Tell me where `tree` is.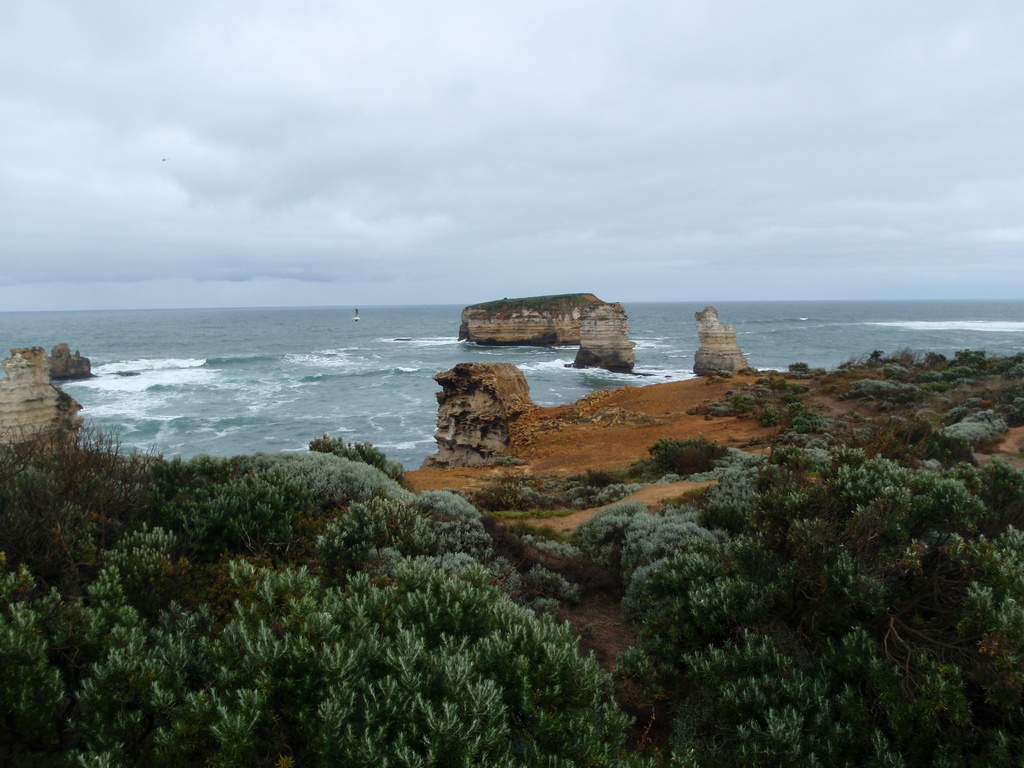
`tree` is at region(0, 420, 175, 600).
